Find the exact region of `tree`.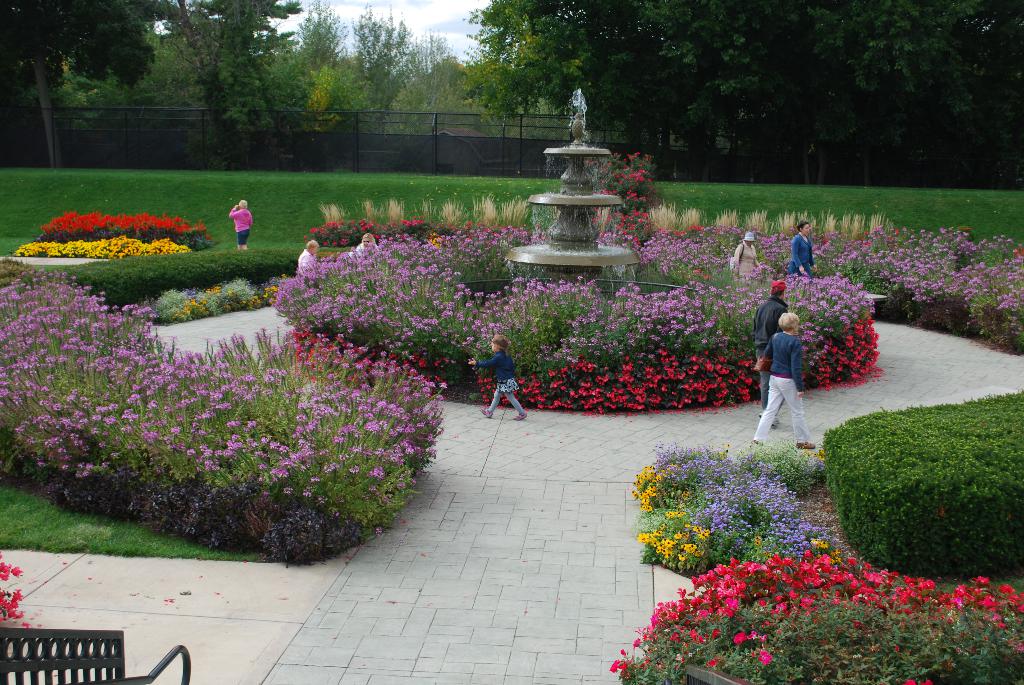
Exact region: detection(278, 0, 362, 170).
